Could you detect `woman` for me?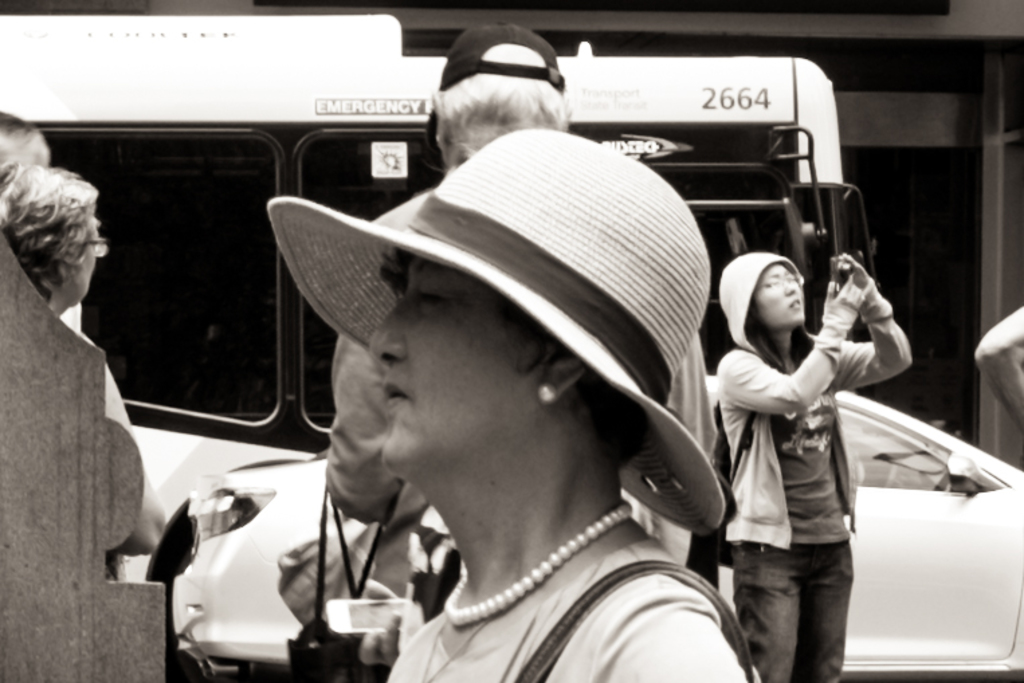
Detection result: box=[318, 17, 585, 682].
